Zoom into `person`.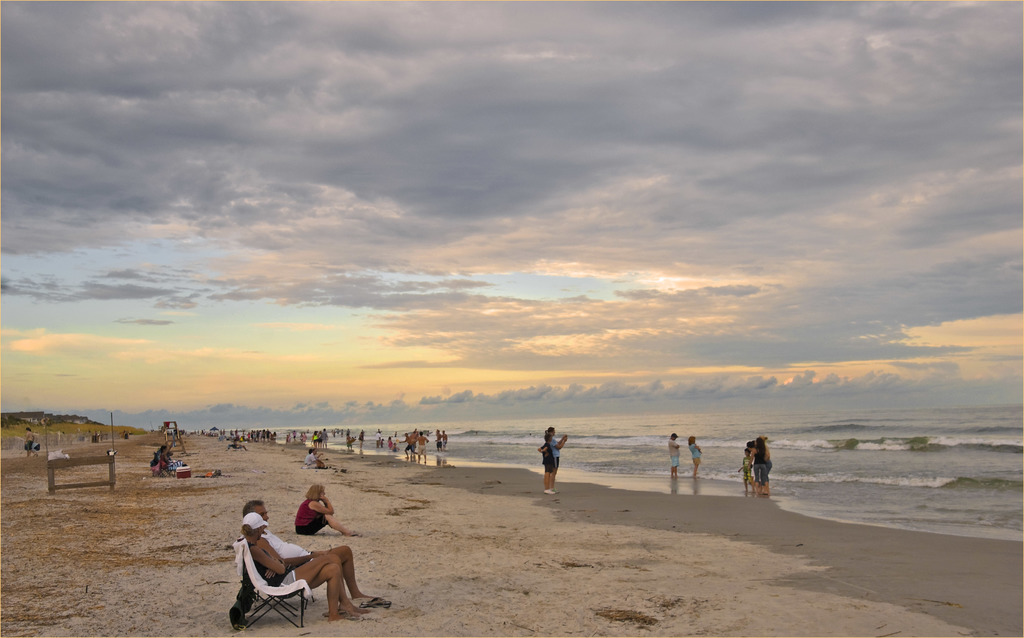
Zoom target: 22 425 38 457.
